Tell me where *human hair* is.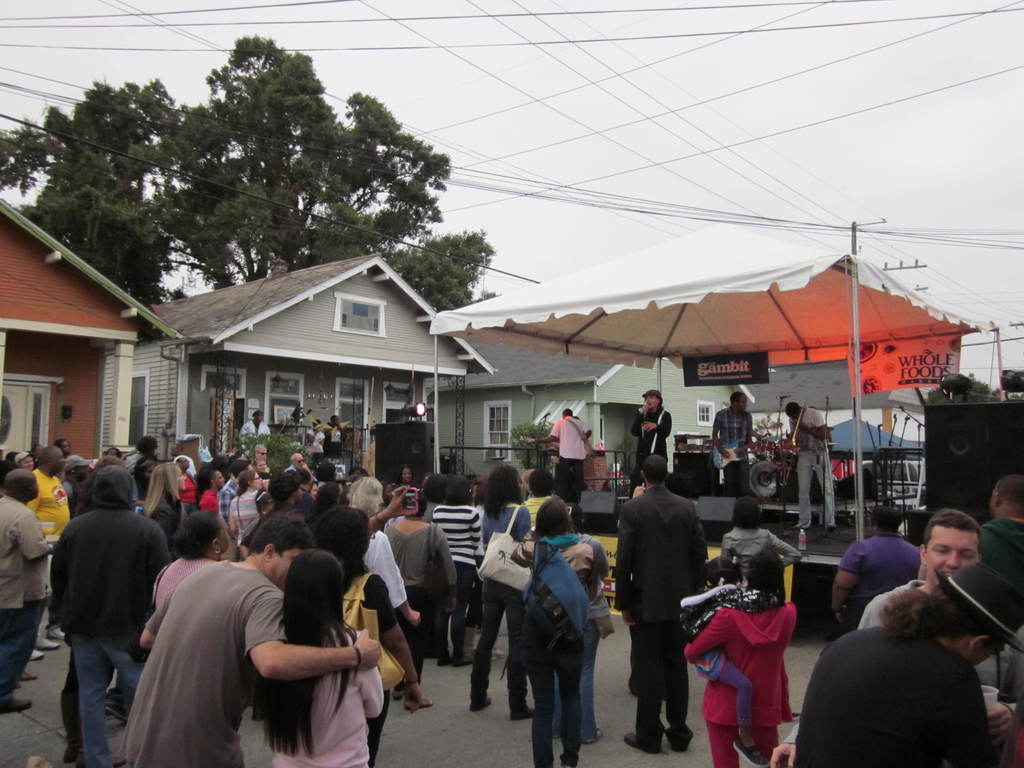
*human hair* is at detection(562, 407, 573, 419).
